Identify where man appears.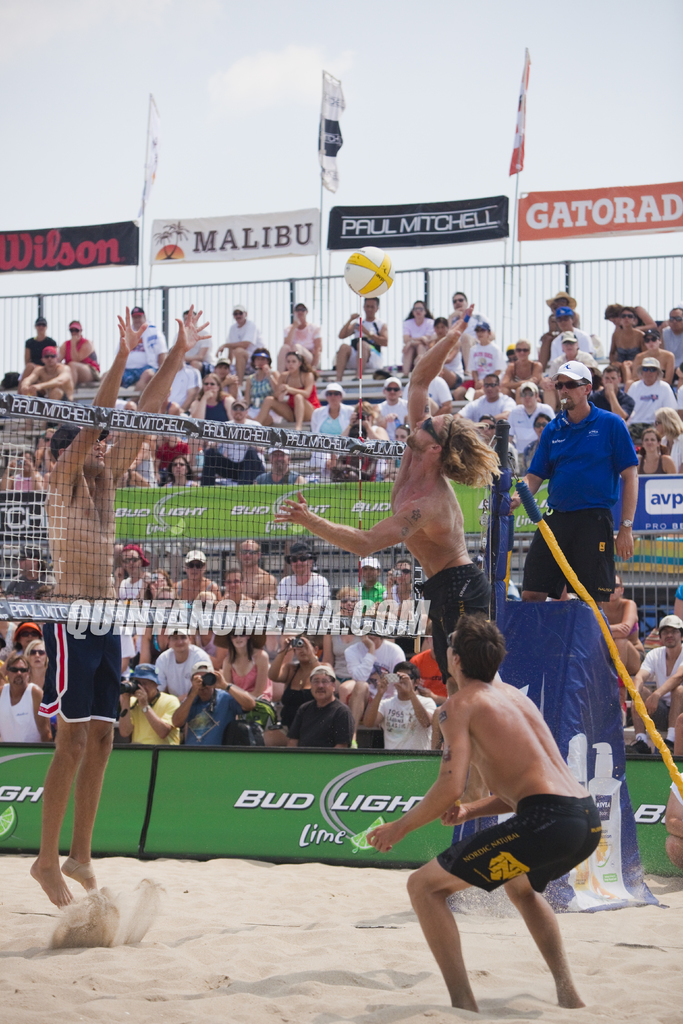
Appears at <box>172,660,256,748</box>.
